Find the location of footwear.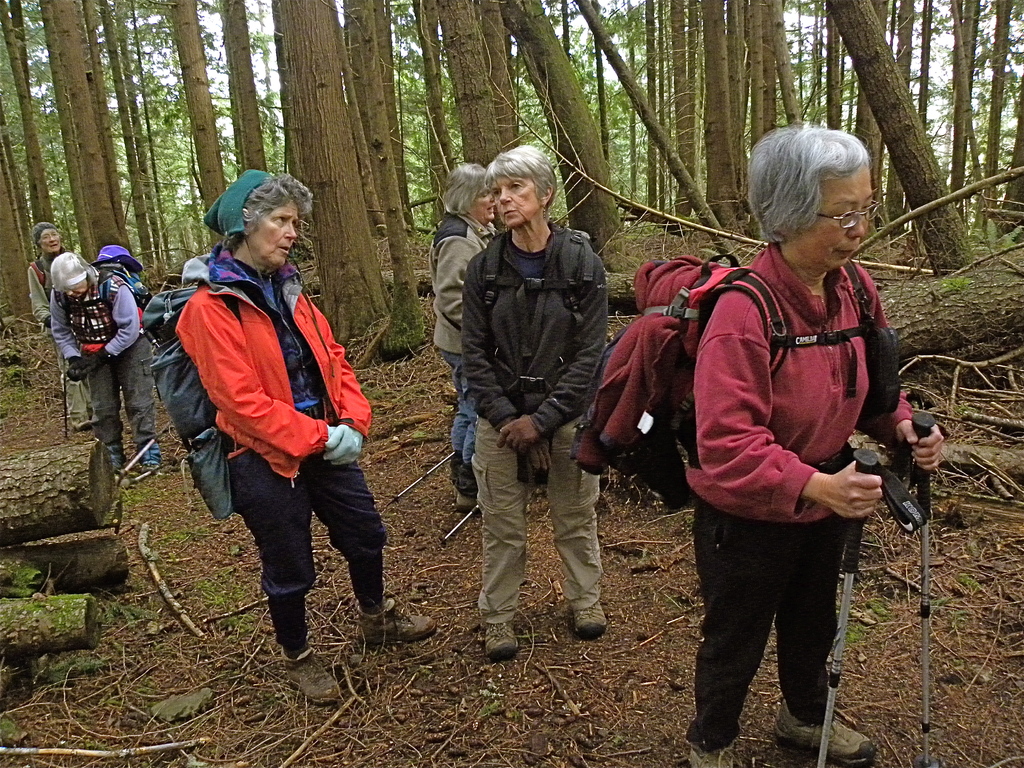
Location: [left=356, top=601, right=440, bottom=643].
